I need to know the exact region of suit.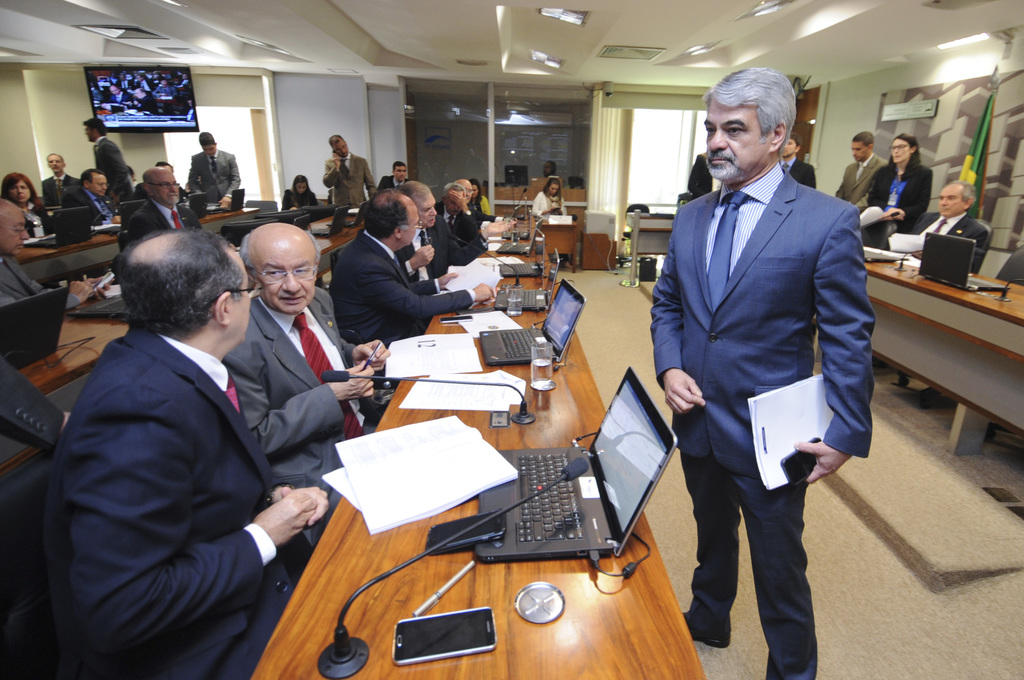
Region: l=124, t=204, r=211, b=248.
